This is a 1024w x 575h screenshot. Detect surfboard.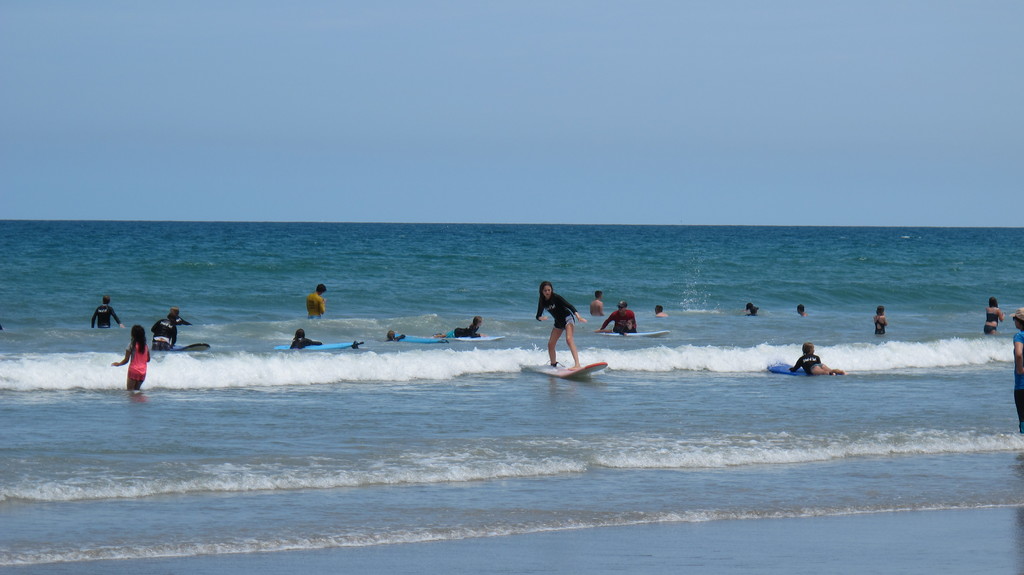
l=277, t=341, r=360, b=349.
